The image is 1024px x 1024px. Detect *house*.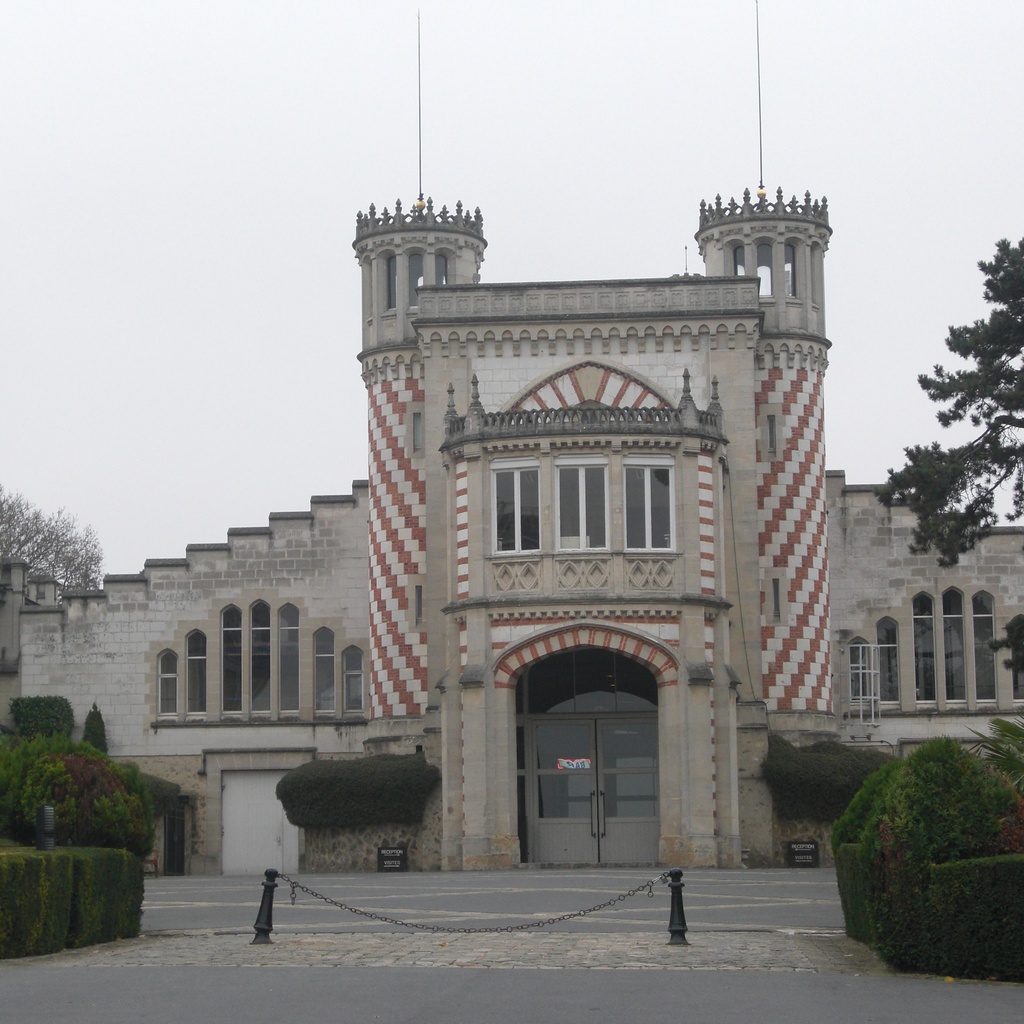
Detection: (x1=6, y1=192, x2=1023, y2=876).
